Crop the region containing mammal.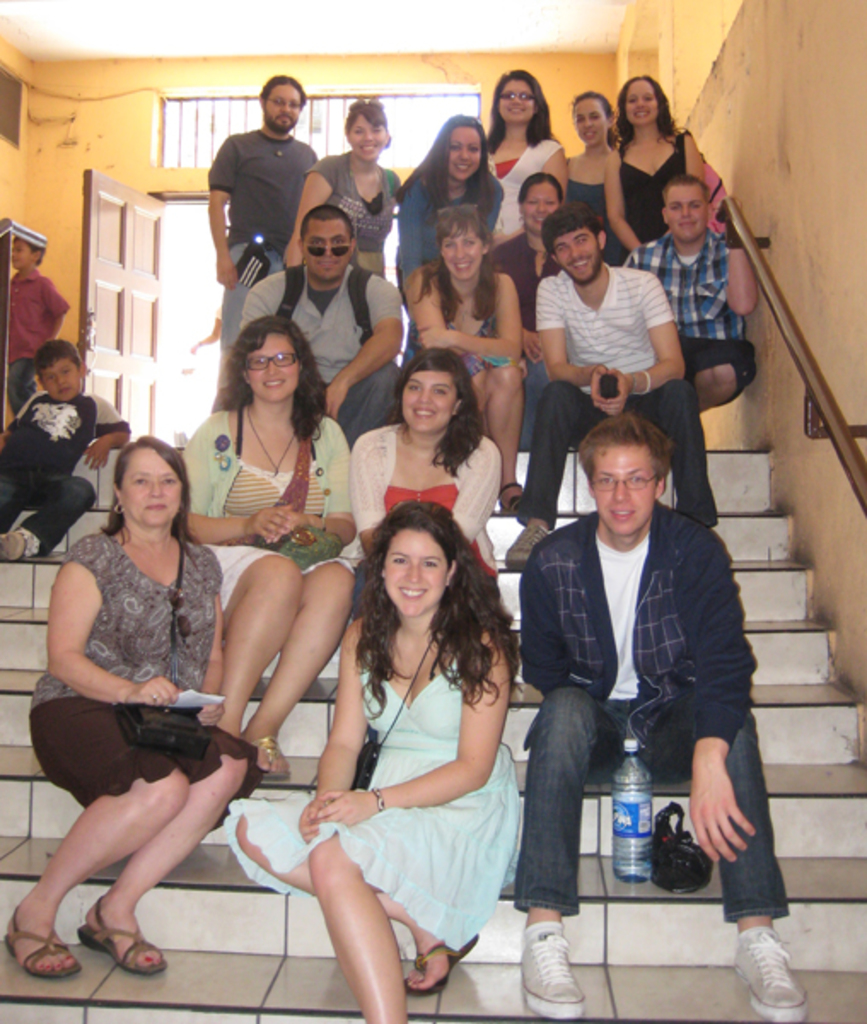
Crop region: x1=384 y1=111 x2=514 y2=300.
